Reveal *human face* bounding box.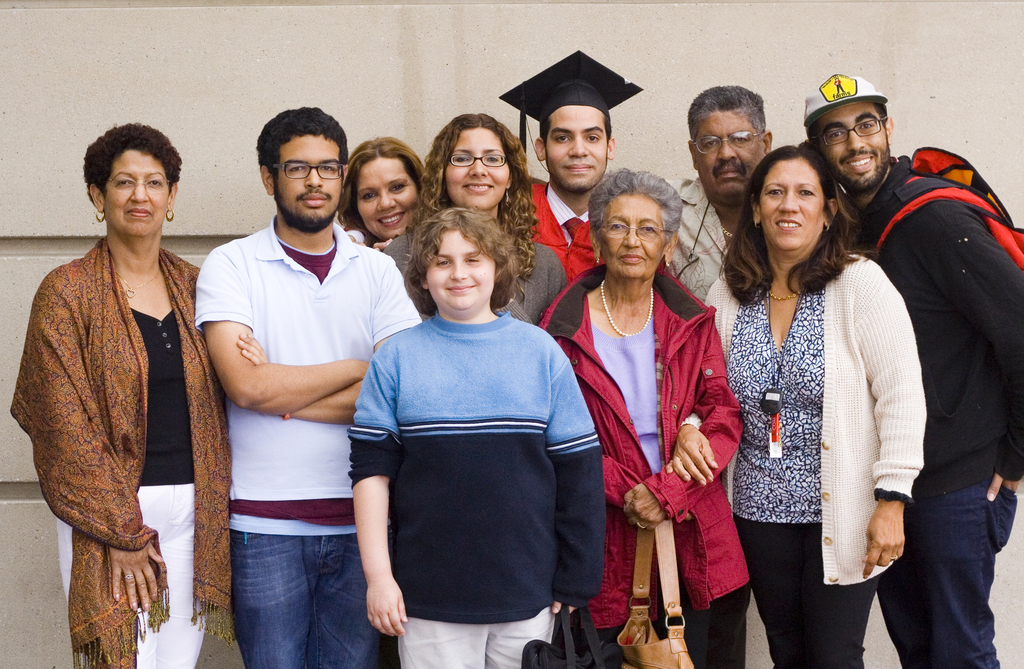
Revealed: 597,188,660,274.
